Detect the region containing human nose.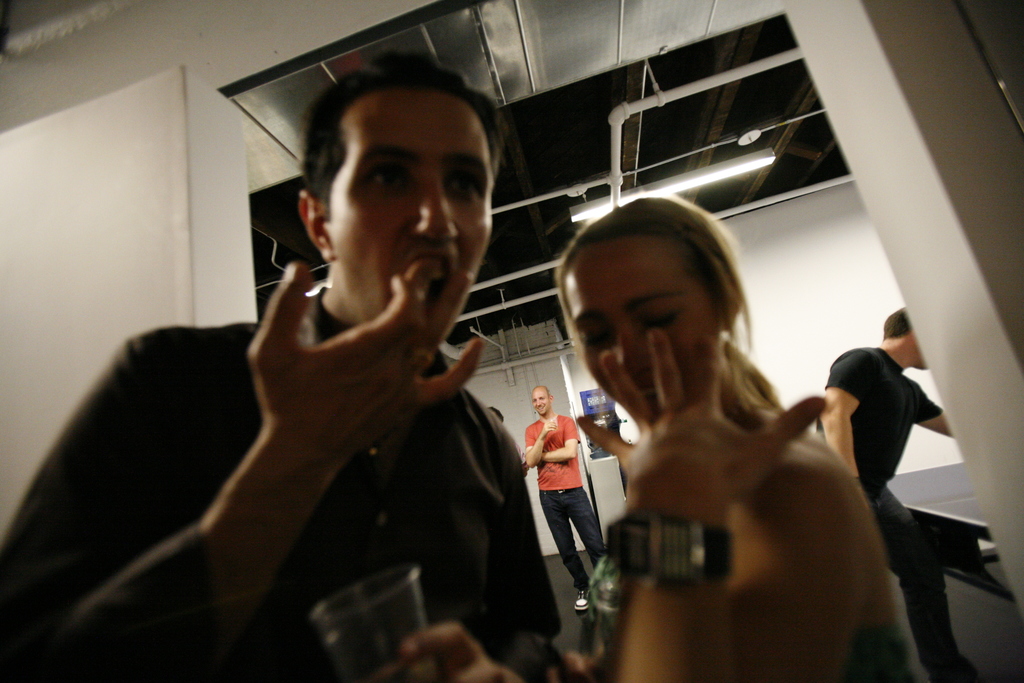
[406, 173, 458, 242].
